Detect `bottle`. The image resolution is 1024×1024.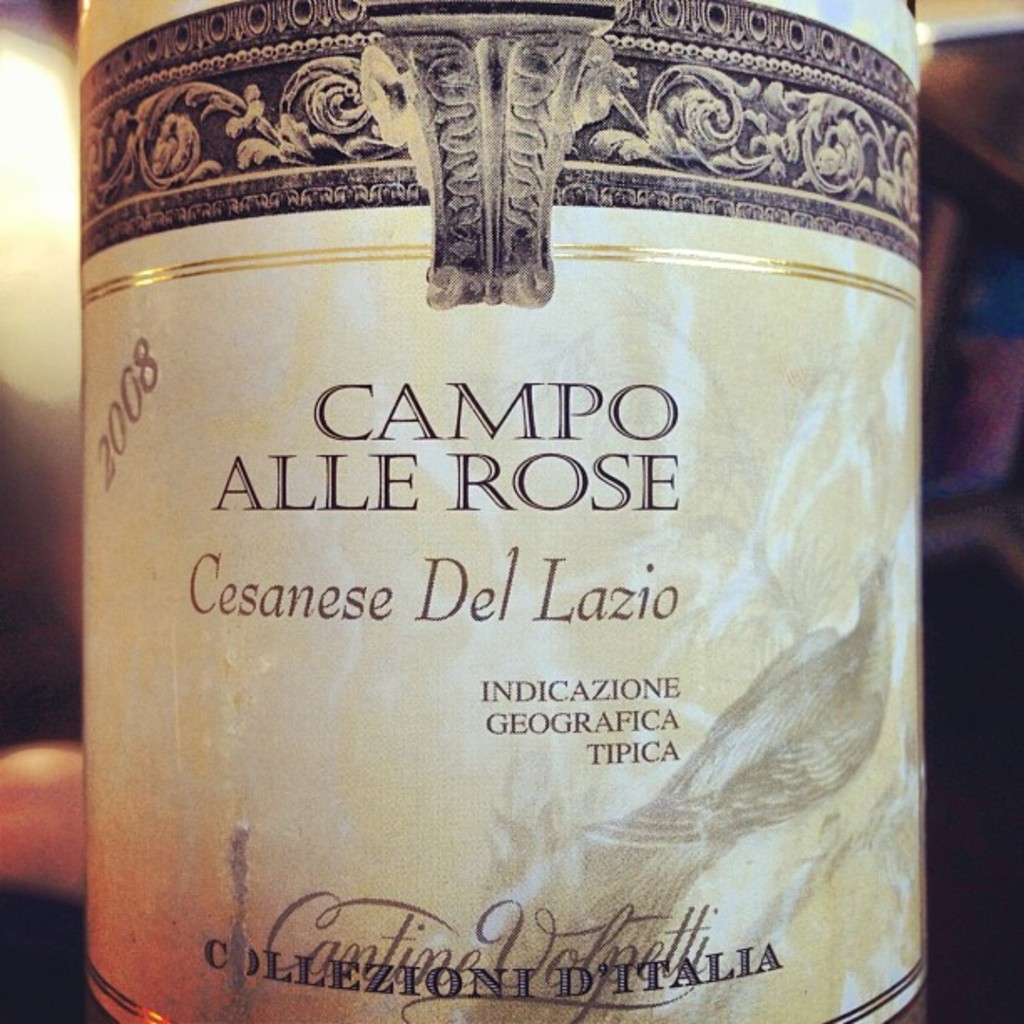
38:20:947:992.
